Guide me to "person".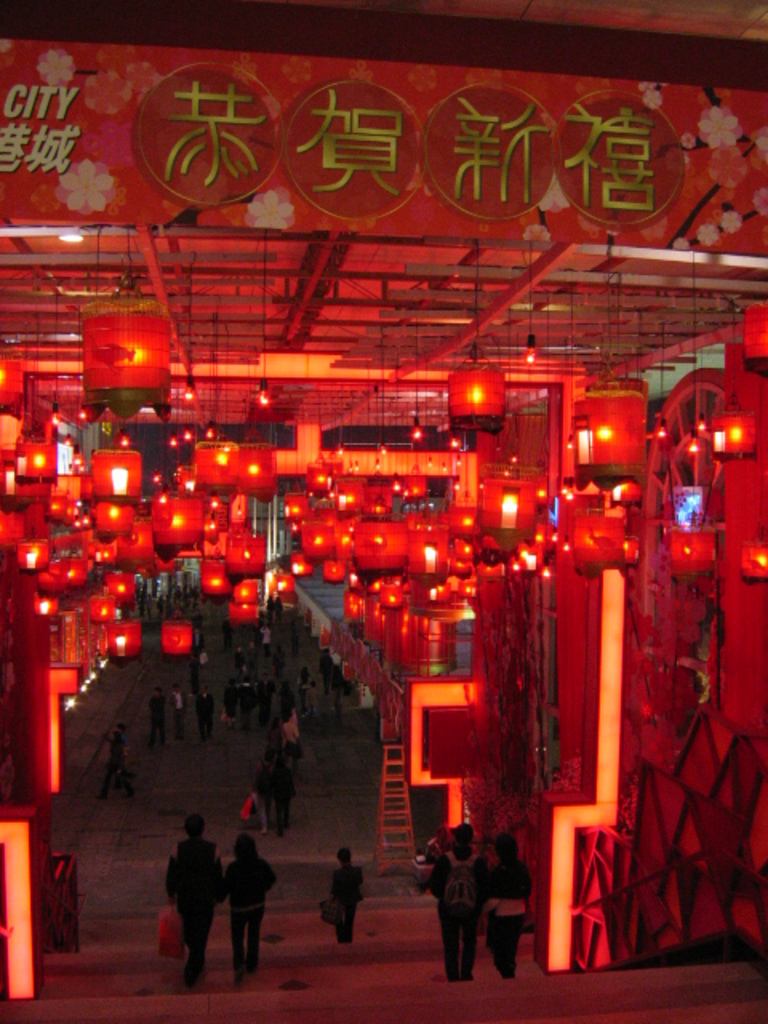
Guidance: [419,822,491,978].
